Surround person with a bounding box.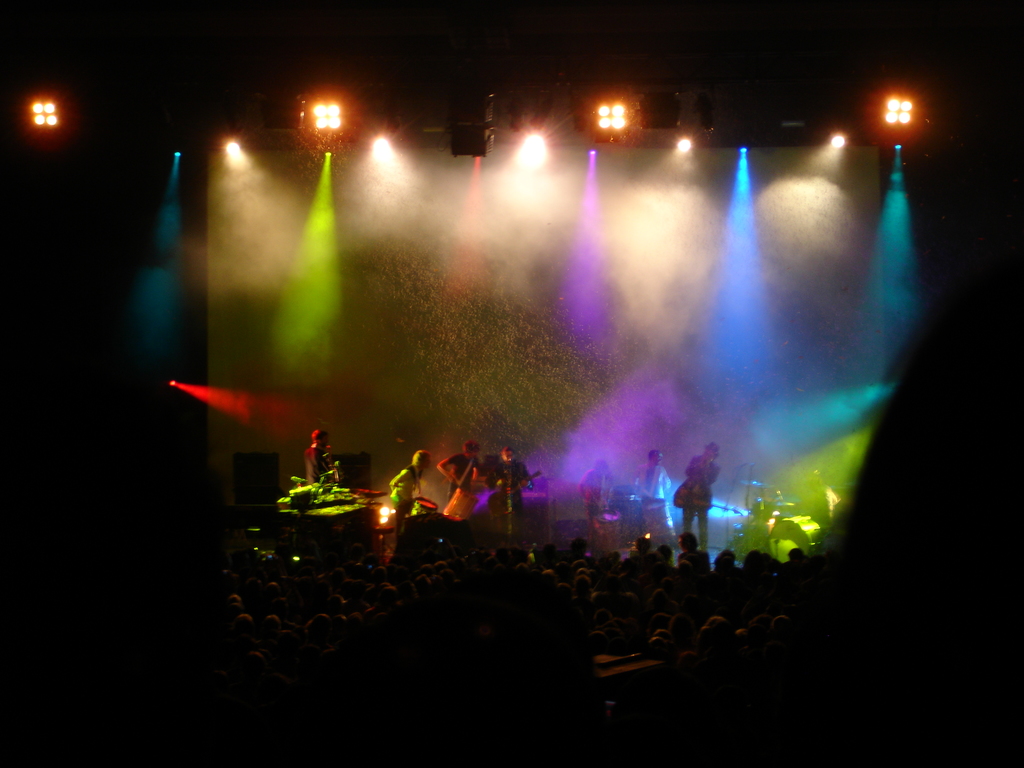
bbox(385, 451, 430, 522).
